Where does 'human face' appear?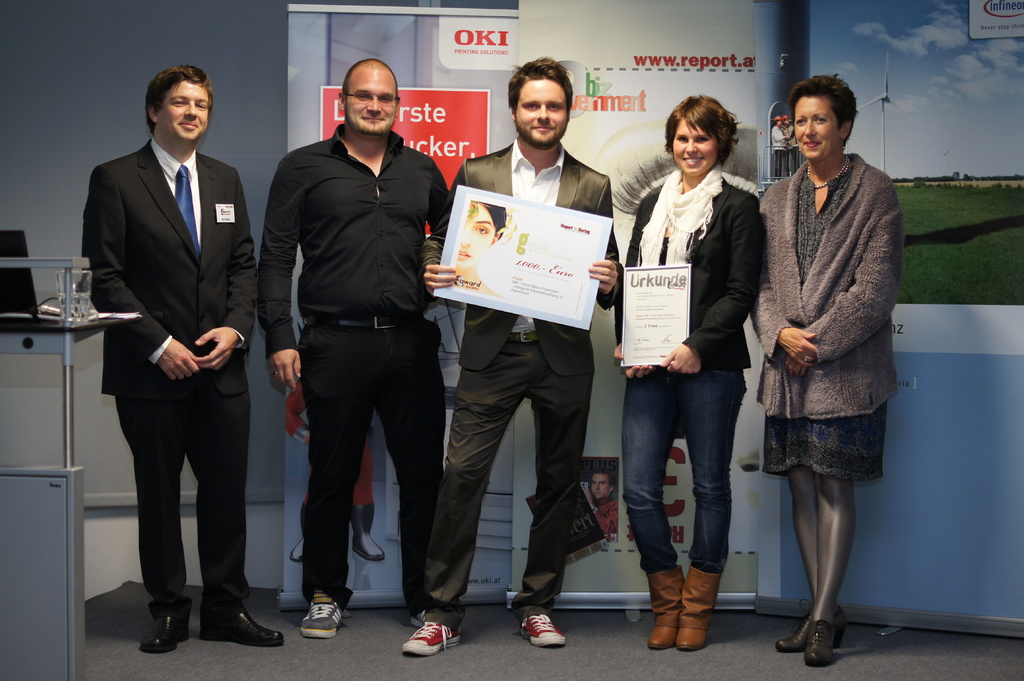
Appears at 346 66 394 129.
